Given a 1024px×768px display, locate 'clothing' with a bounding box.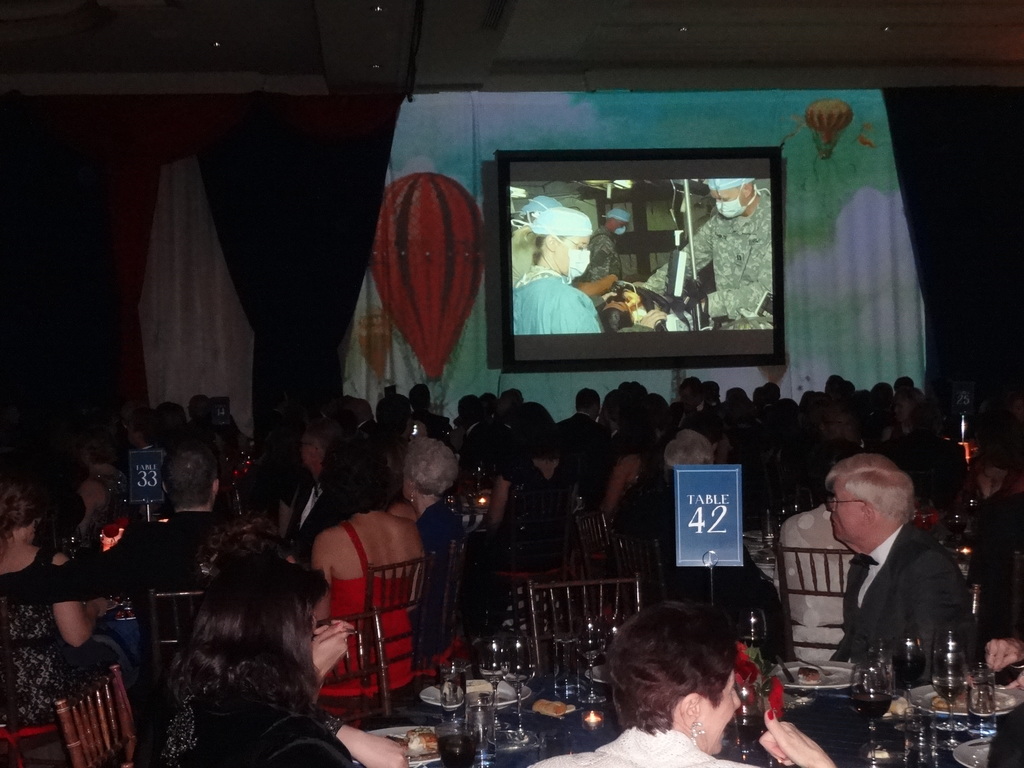
Located: <bbox>584, 227, 625, 280</bbox>.
